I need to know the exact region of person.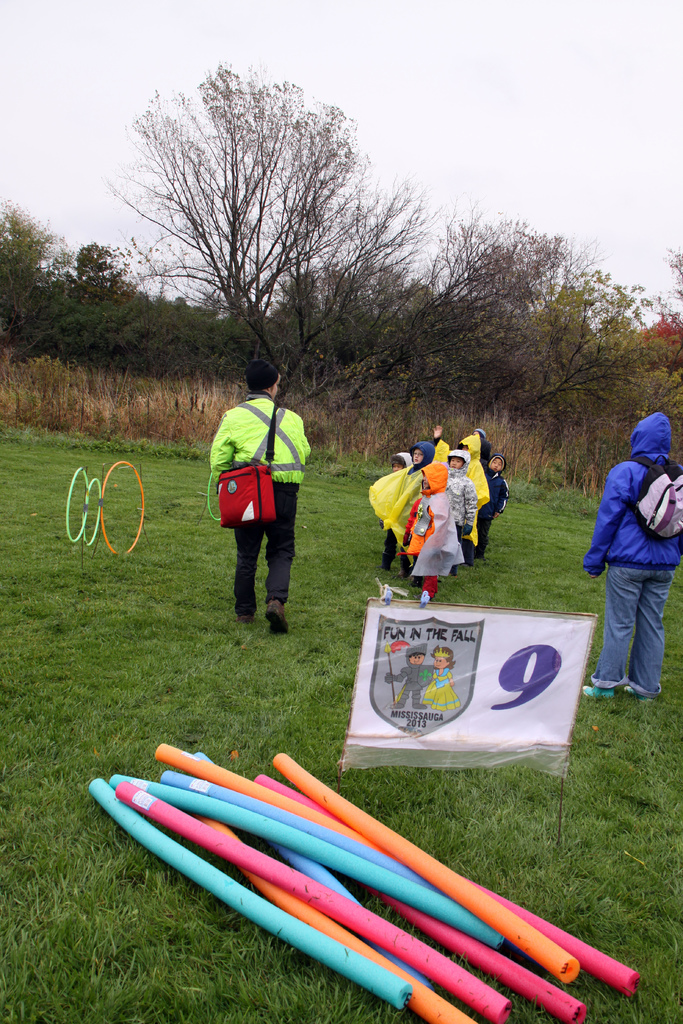
Region: <region>447, 449, 476, 573</region>.
